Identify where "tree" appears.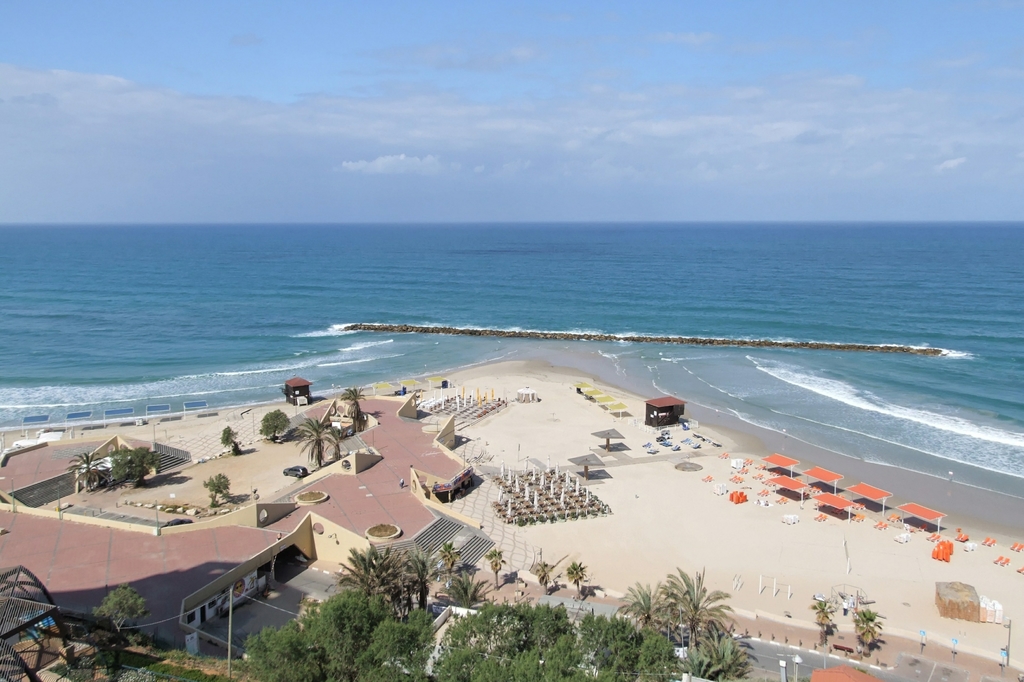
Appears at Rect(100, 638, 230, 681).
